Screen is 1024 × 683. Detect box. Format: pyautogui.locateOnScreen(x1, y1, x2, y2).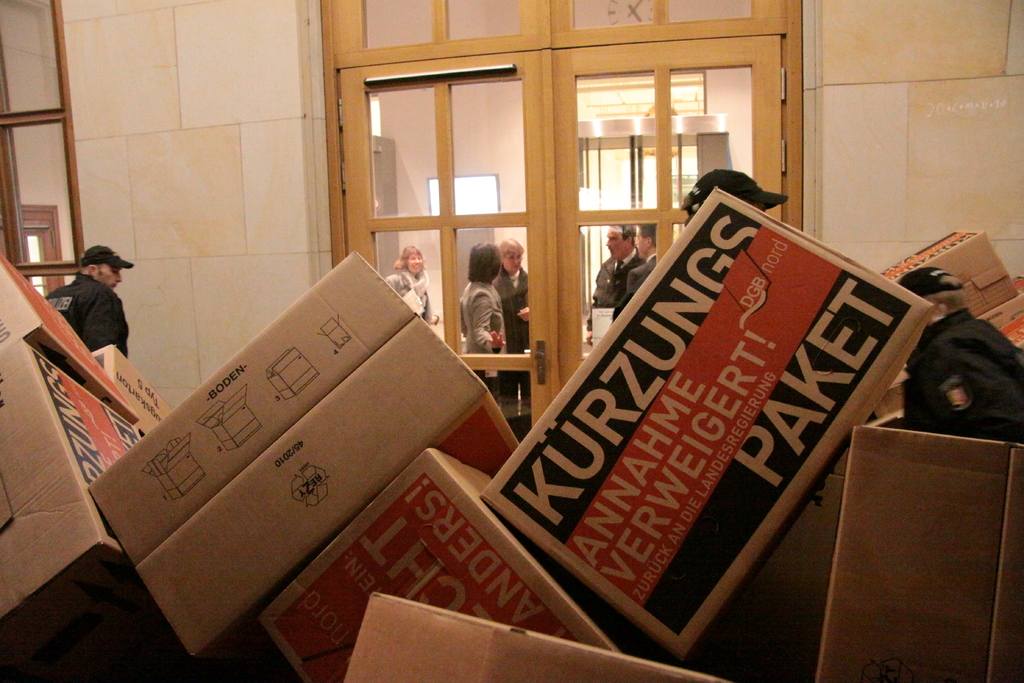
pyautogui.locateOnScreen(77, 259, 501, 639).
